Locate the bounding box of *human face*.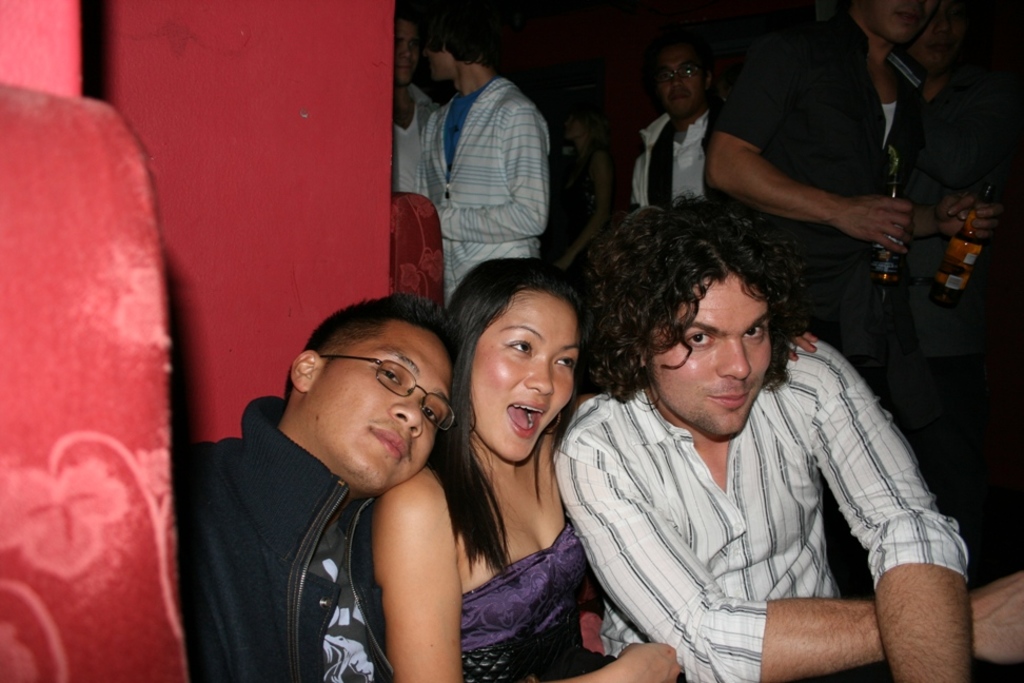
Bounding box: (662, 46, 704, 119).
